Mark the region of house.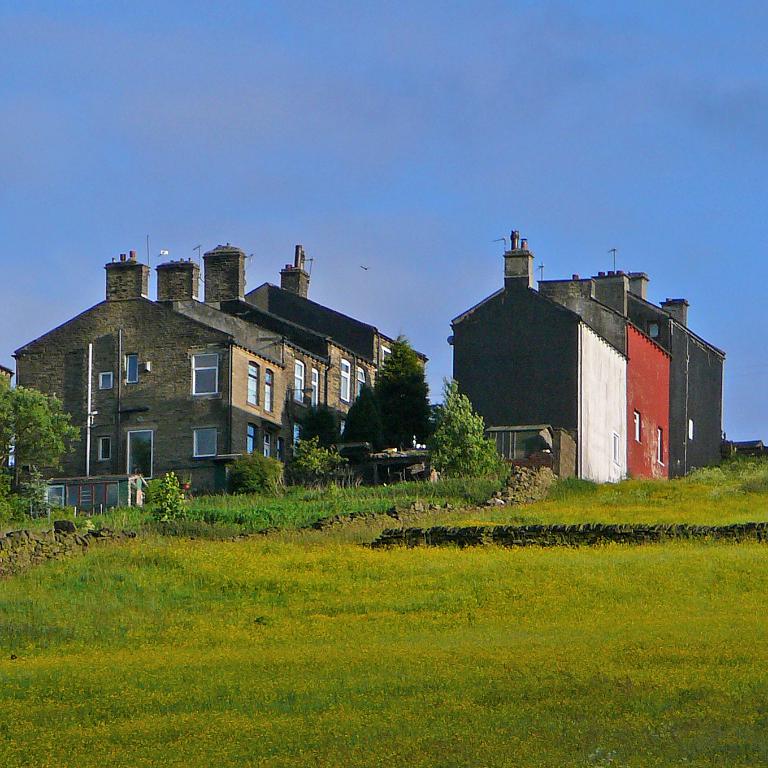
Region: 441,224,732,505.
